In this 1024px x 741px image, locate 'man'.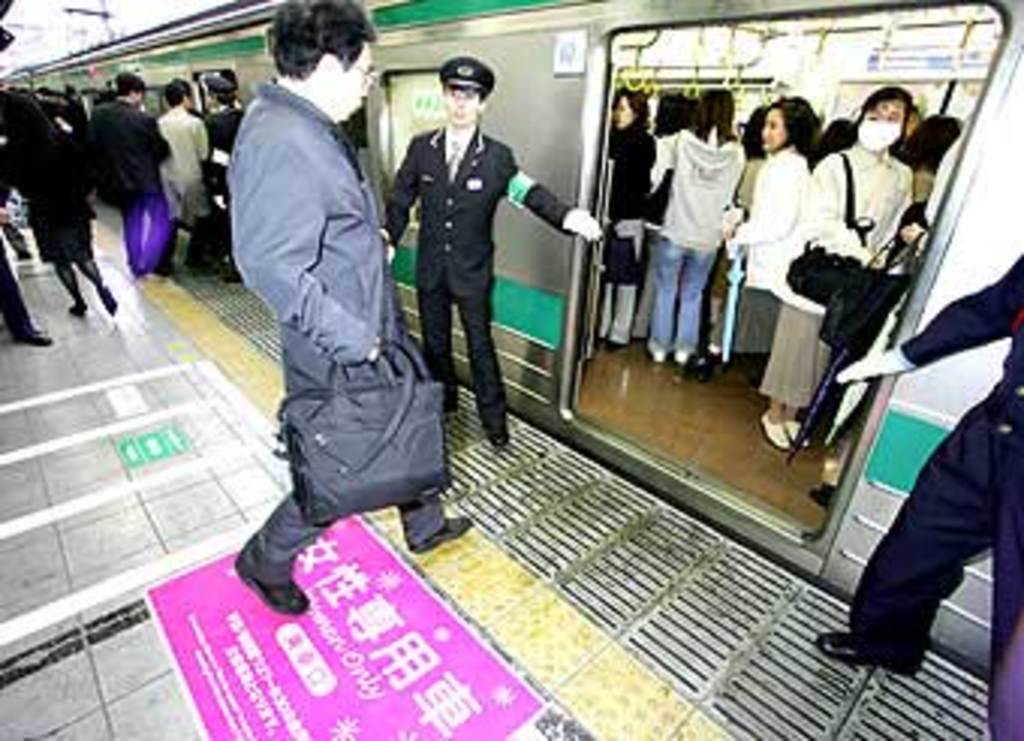
Bounding box: bbox(205, 69, 247, 289).
